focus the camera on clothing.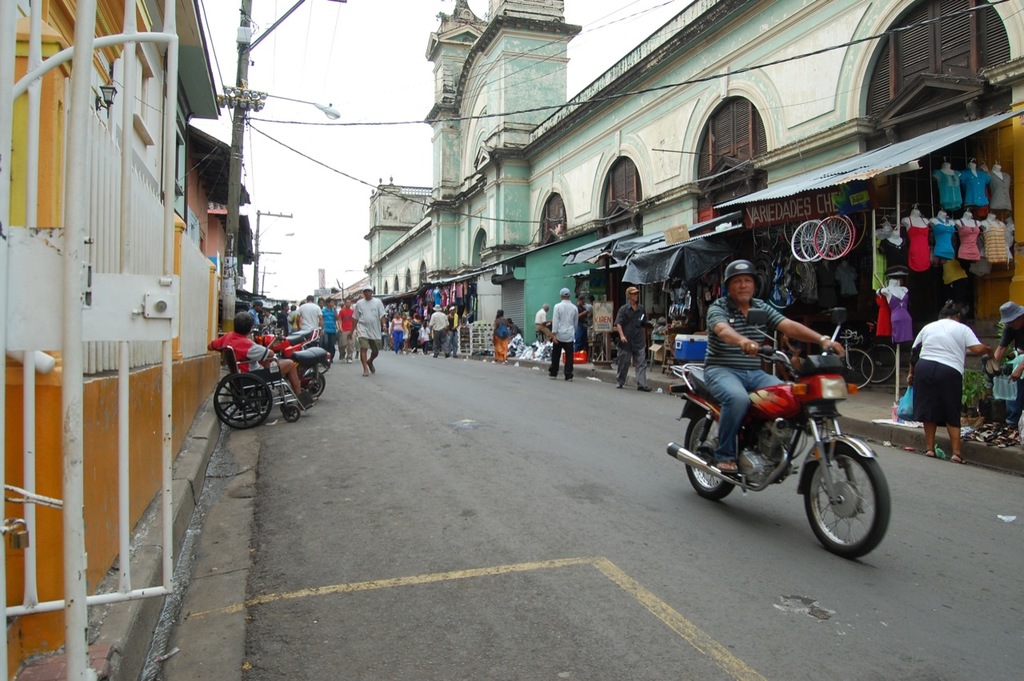
Focus region: bbox=(878, 237, 906, 266).
